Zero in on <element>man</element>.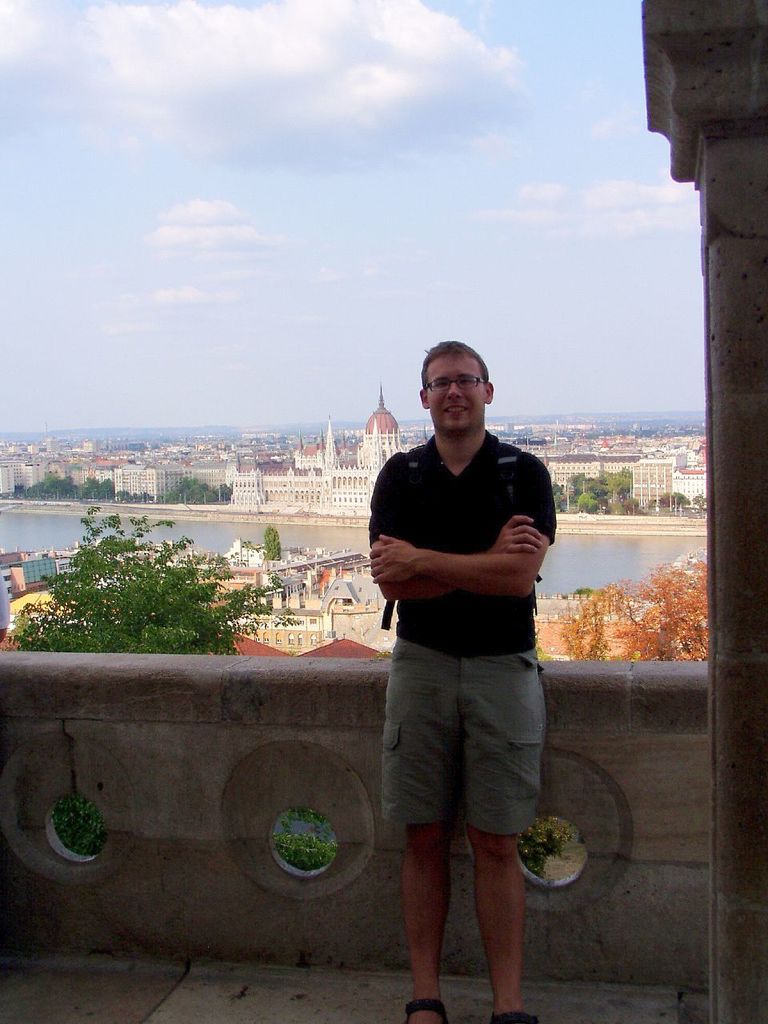
Zeroed in: [346, 346, 578, 962].
